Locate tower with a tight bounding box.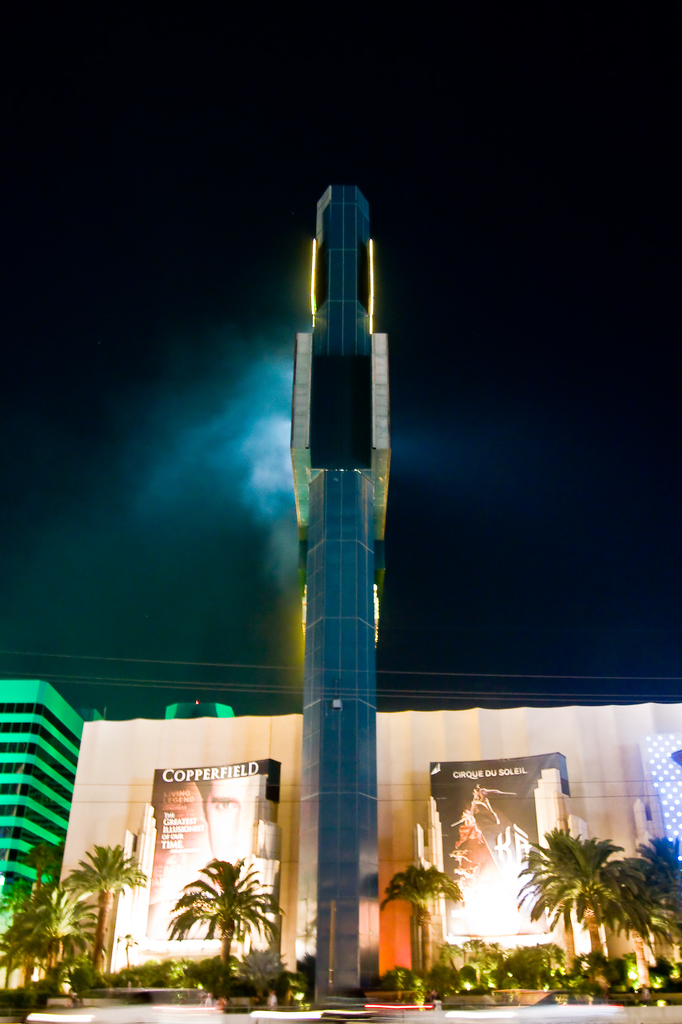
crop(289, 185, 390, 1006).
